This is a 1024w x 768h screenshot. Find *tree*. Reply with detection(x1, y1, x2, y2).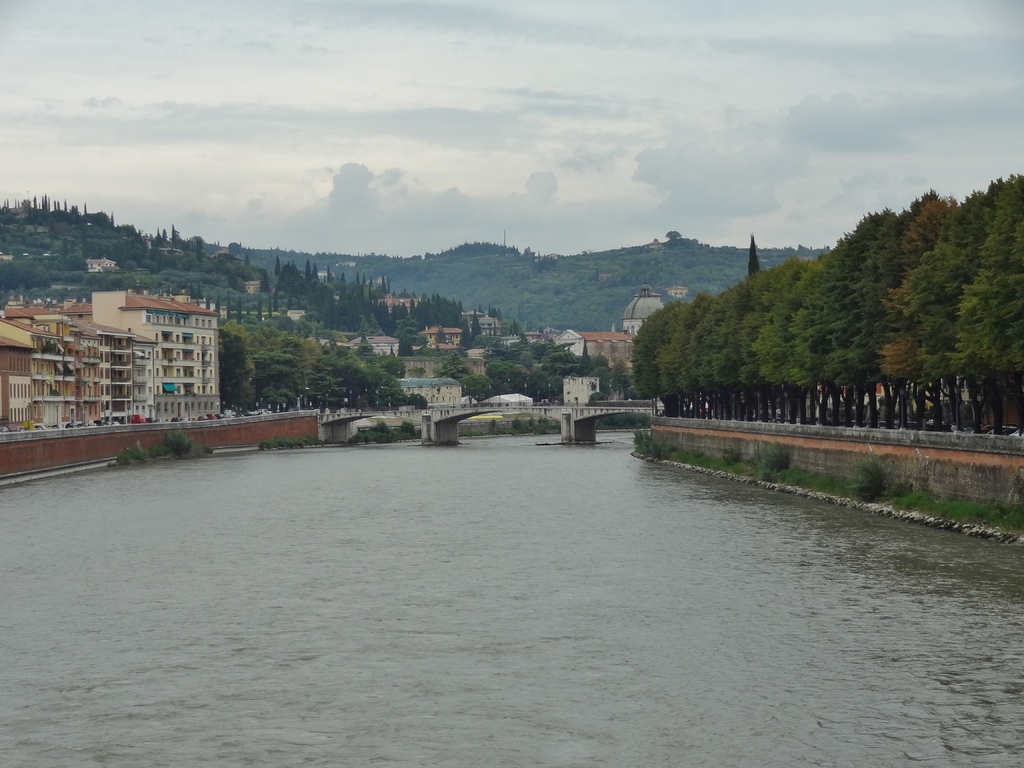
detection(749, 241, 822, 428).
